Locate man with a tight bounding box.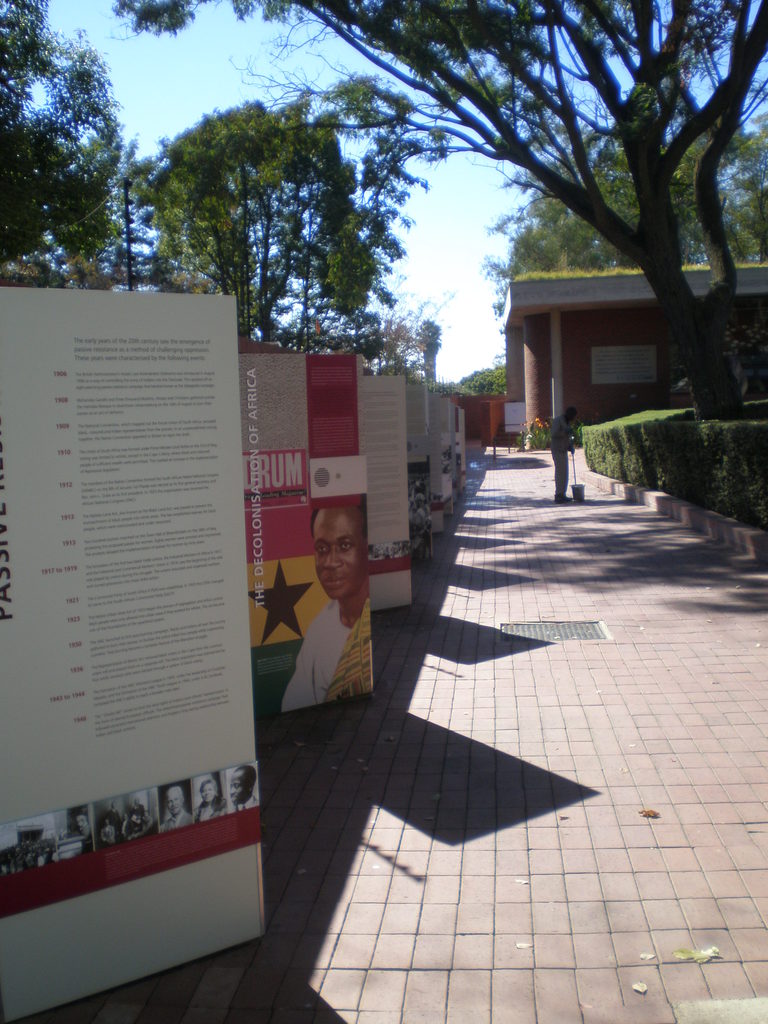
<box>160,787,197,829</box>.
